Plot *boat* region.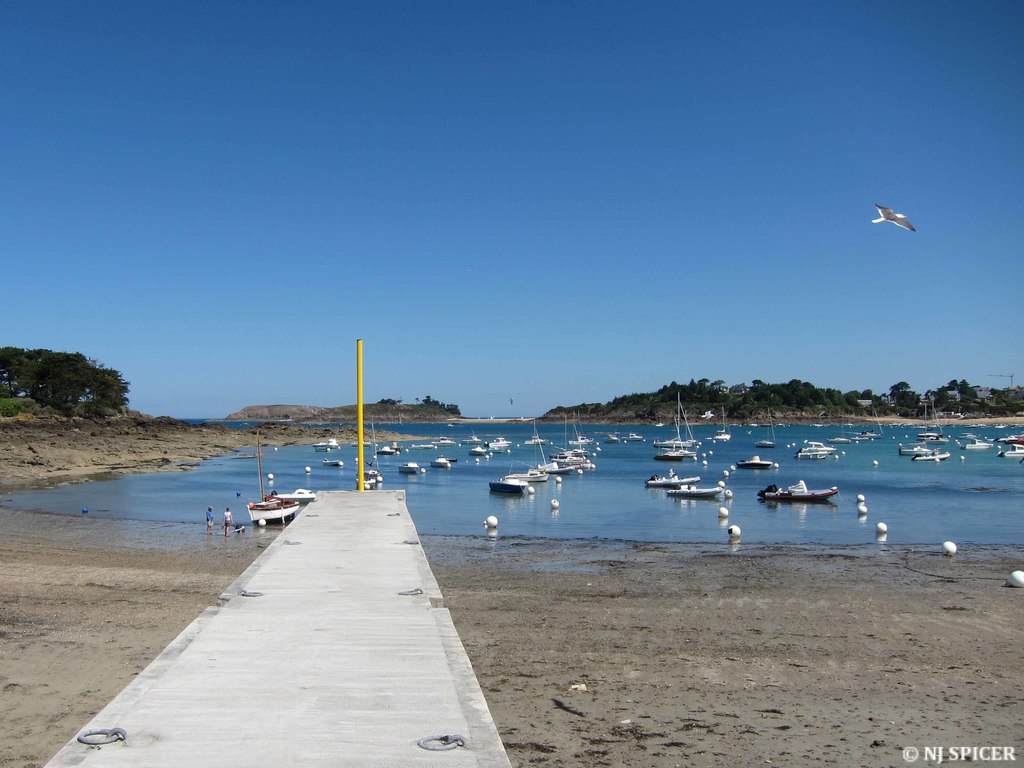
Plotted at (530, 458, 571, 476).
